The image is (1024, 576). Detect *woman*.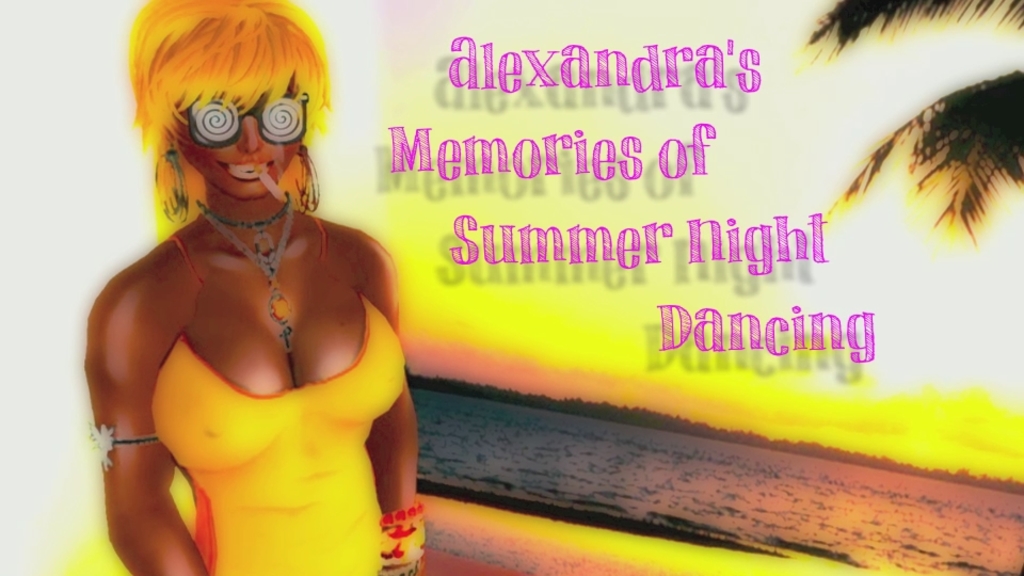
Detection: (left=48, top=0, right=446, bottom=564).
